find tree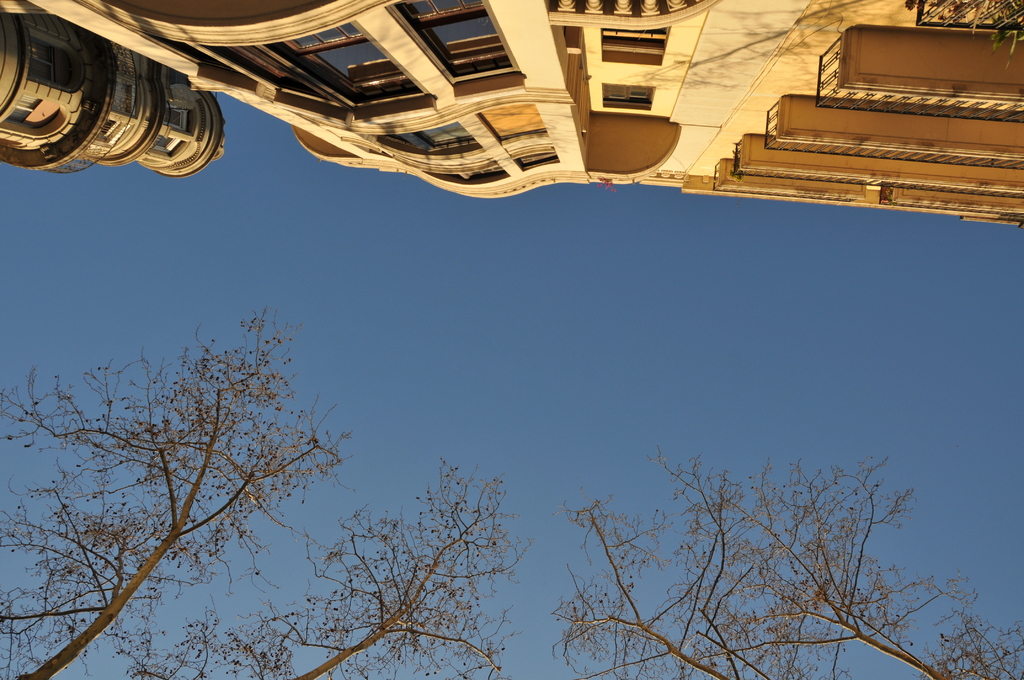
<box>41,277,372,665</box>
